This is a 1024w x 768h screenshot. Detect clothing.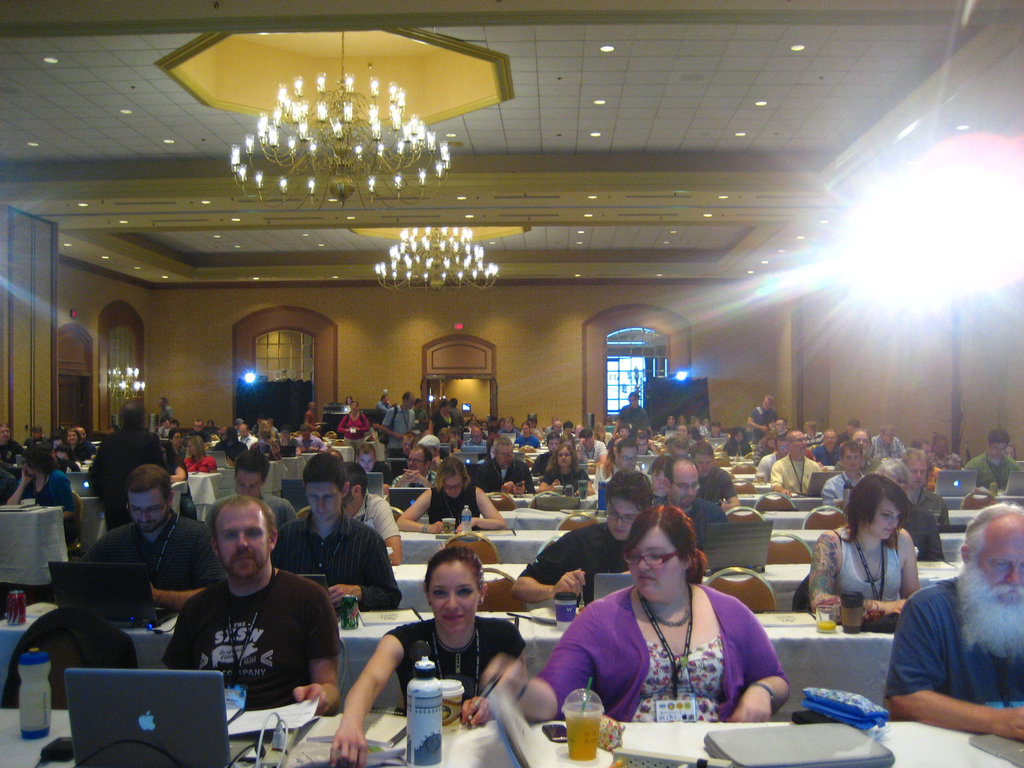
[354, 495, 411, 541].
